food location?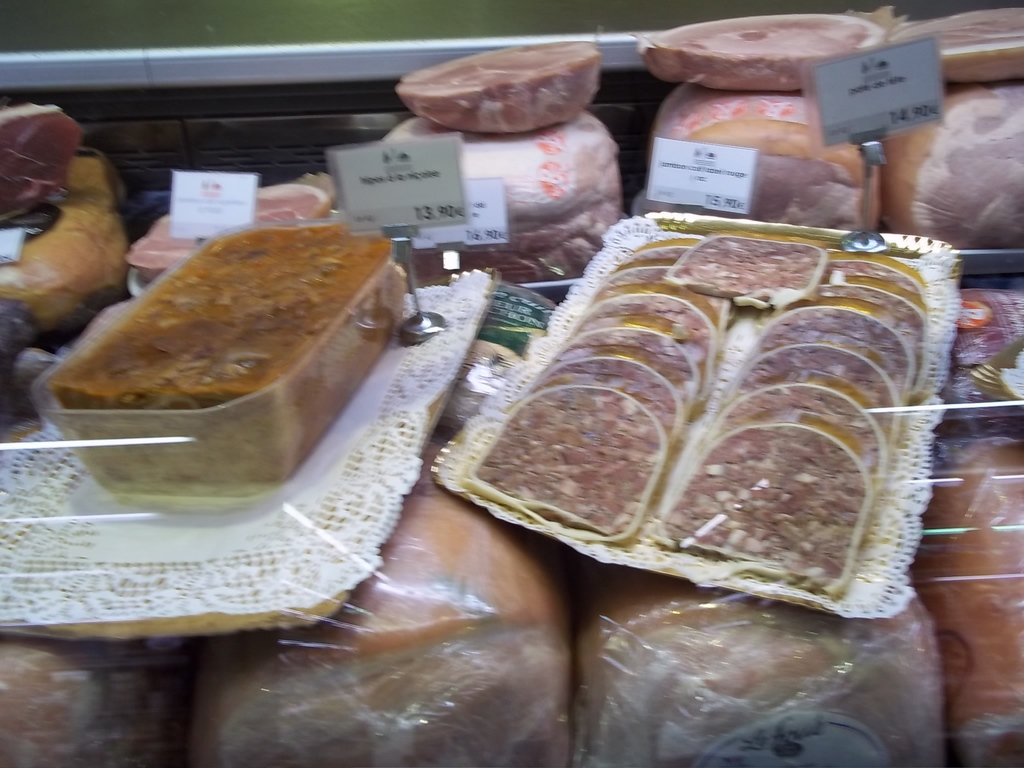
pyautogui.locateOnScreen(45, 220, 406, 491)
